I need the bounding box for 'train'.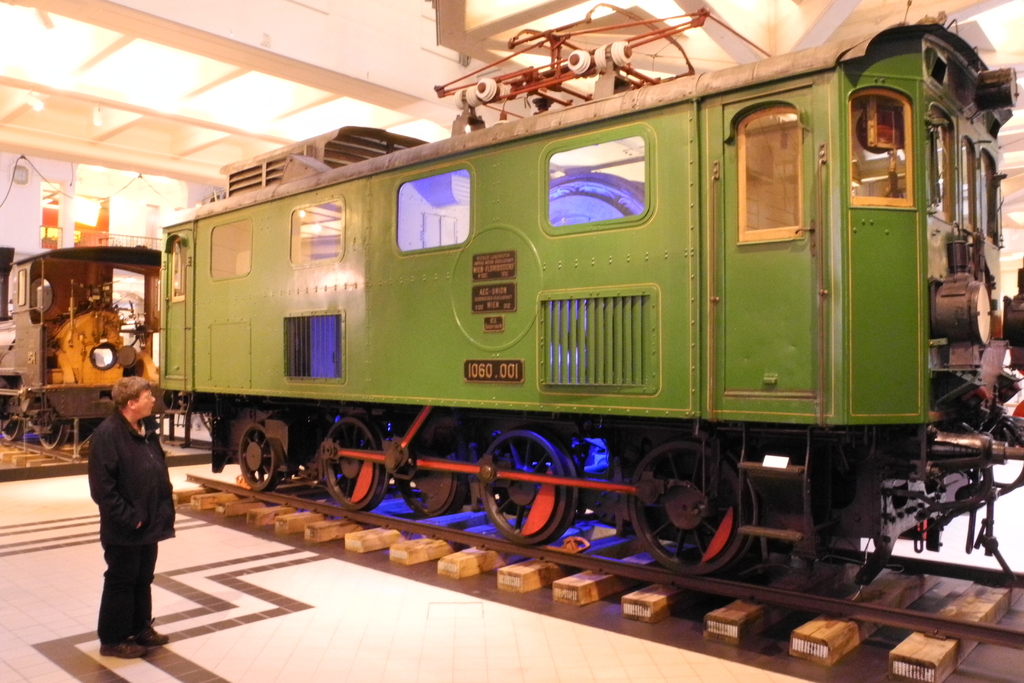
Here it is: BBox(154, 1, 1023, 587).
